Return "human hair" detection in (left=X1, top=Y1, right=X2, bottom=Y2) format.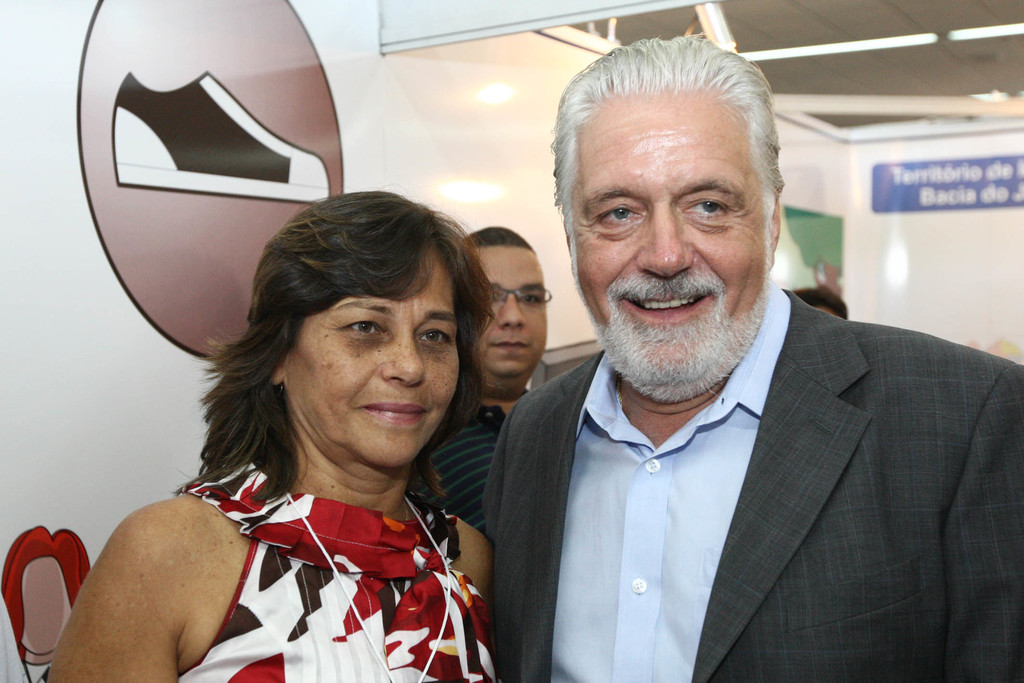
(left=793, top=284, right=848, bottom=322).
